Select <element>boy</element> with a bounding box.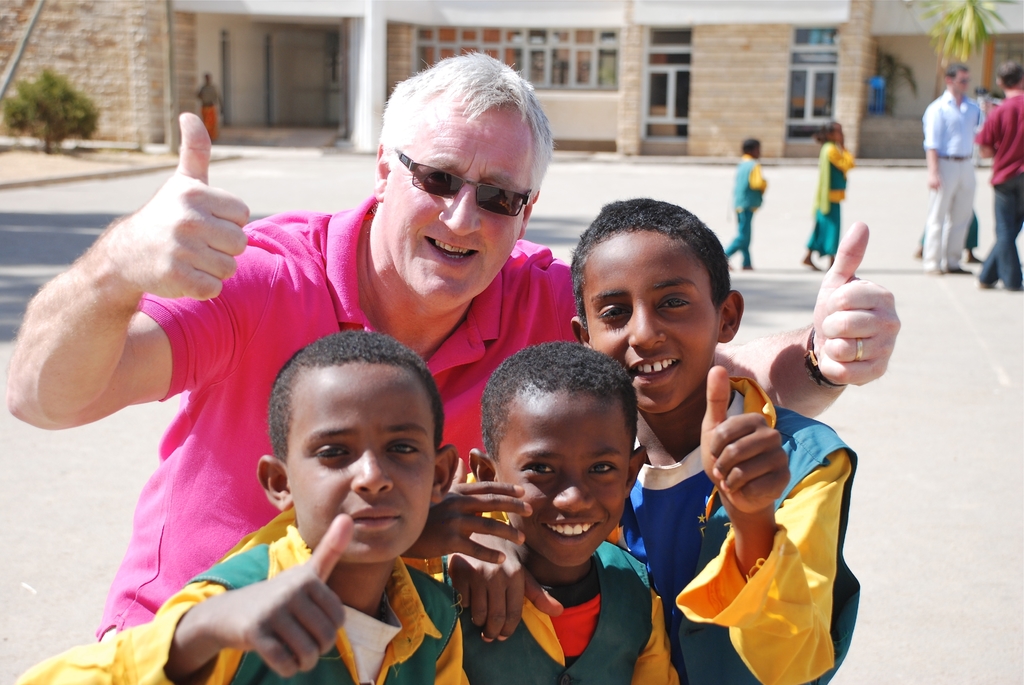
Rect(400, 340, 680, 684).
